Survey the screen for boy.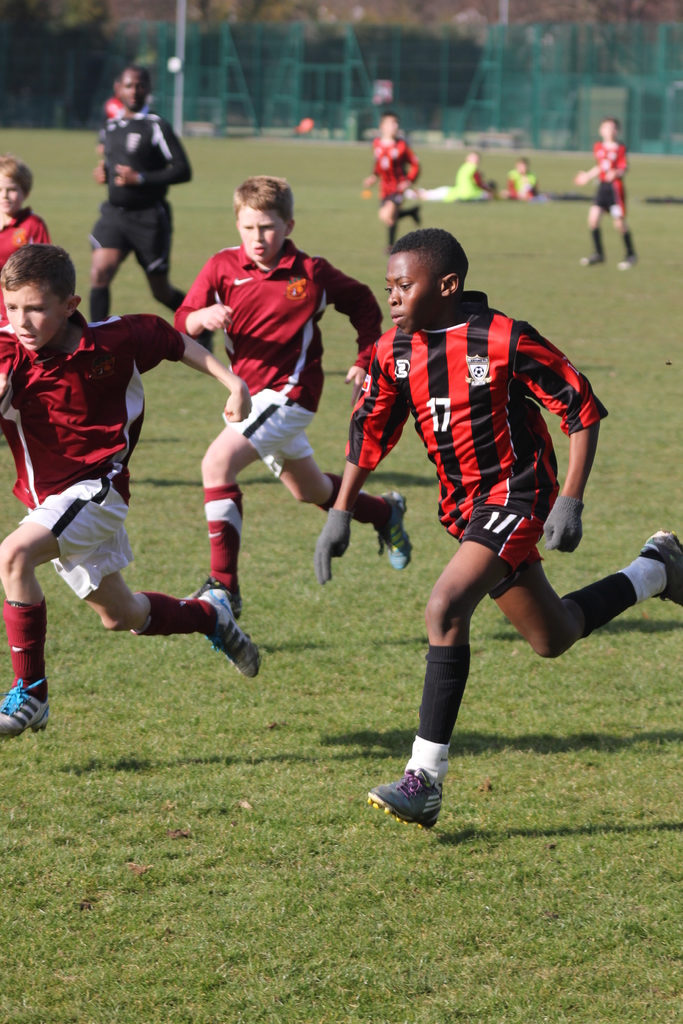
Survey found: (320, 221, 682, 835).
